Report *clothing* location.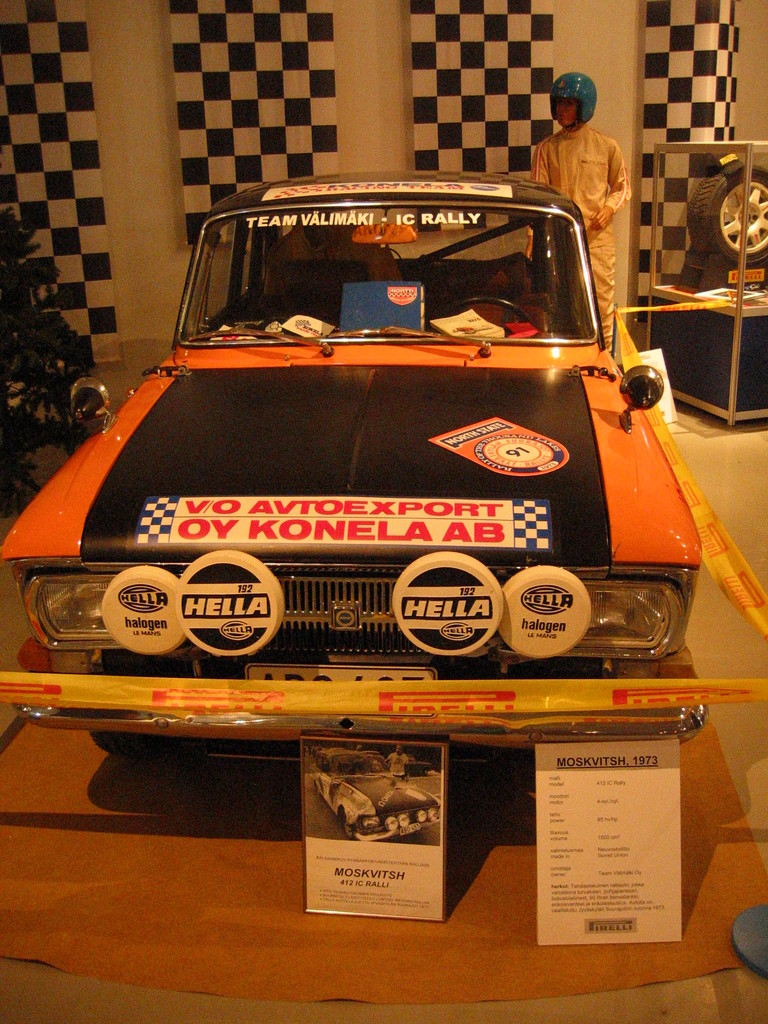
Report: {"left": 530, "top": 120, "right": 635, "bottom": 348}.
